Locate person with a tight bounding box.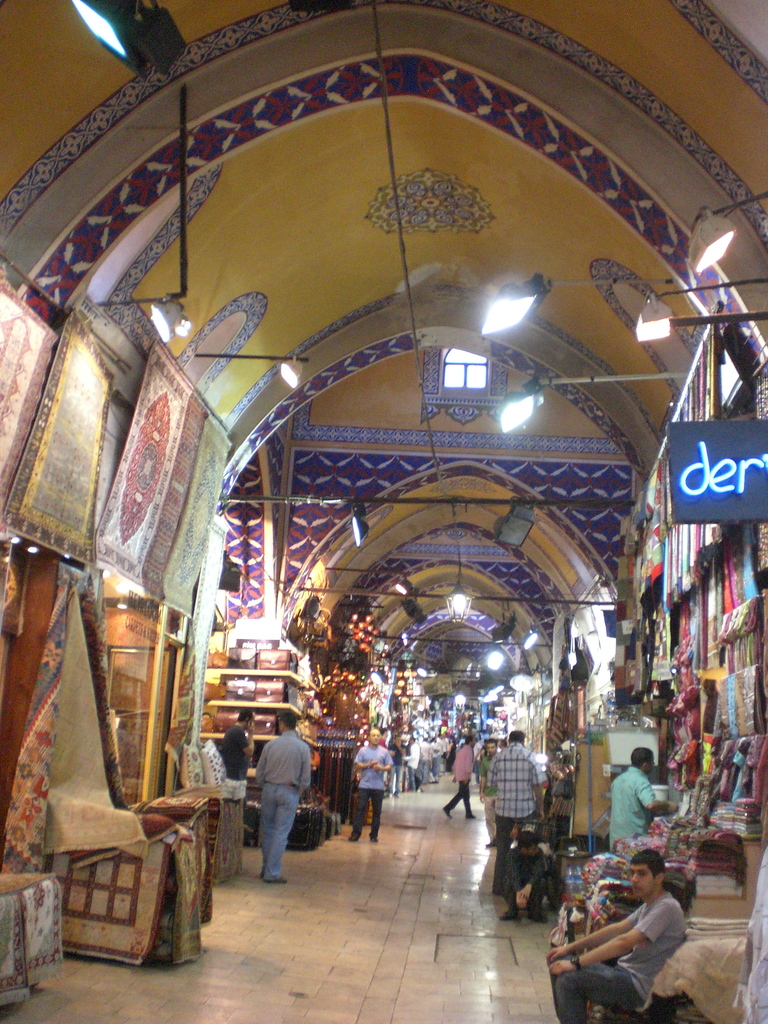
(236,710,311,898).
